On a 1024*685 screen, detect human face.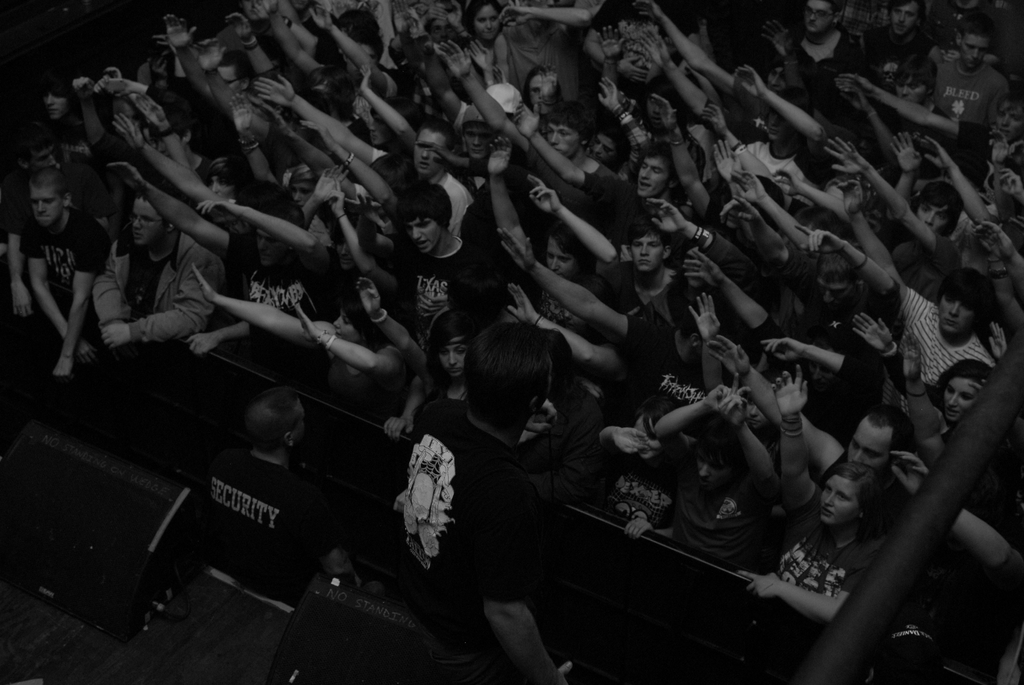
961/40/987/68.
